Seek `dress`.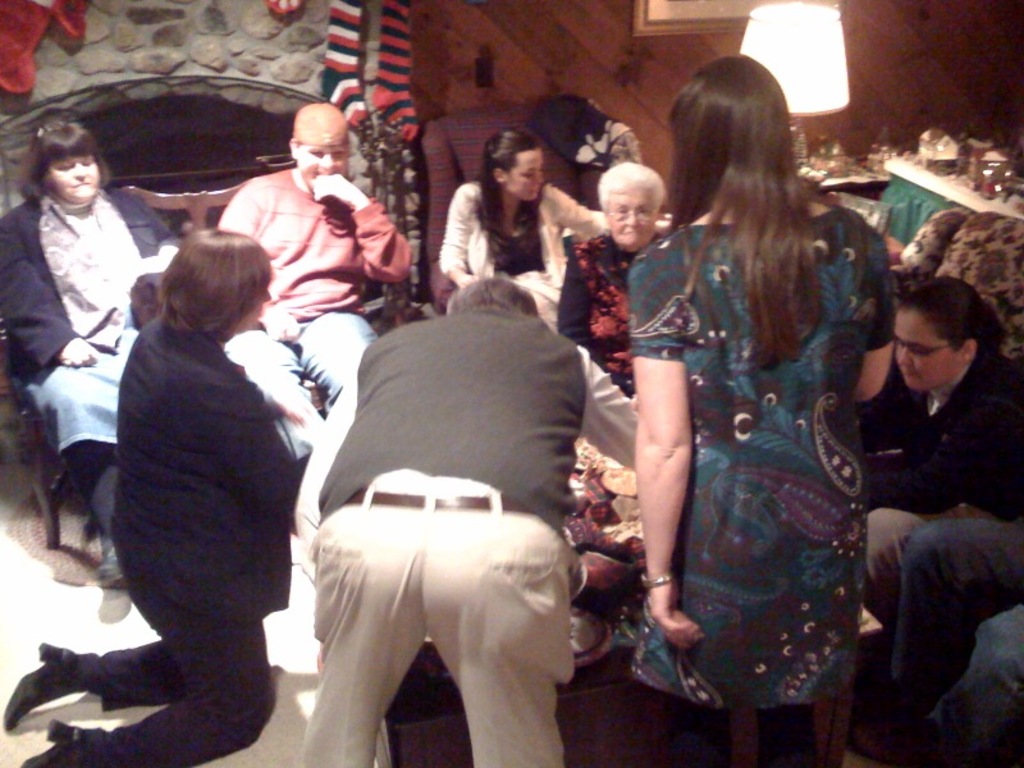
select_region(435, 179, 611, 329).
